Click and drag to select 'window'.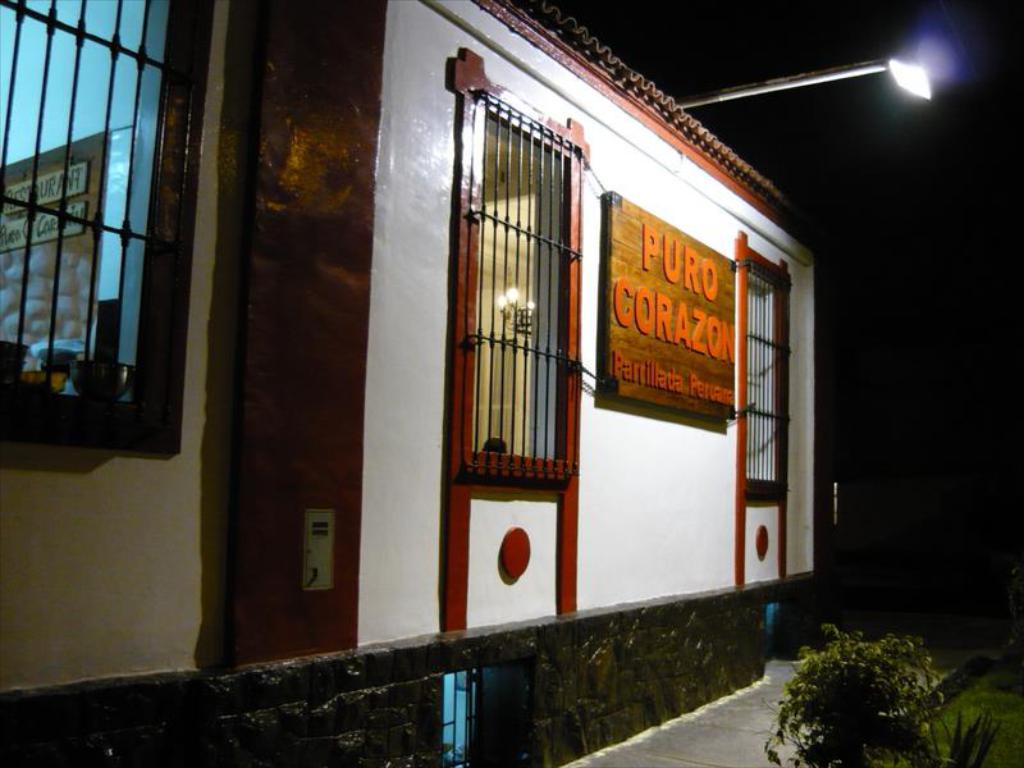
Selection: bbox=[0, 8, 243, 451].
